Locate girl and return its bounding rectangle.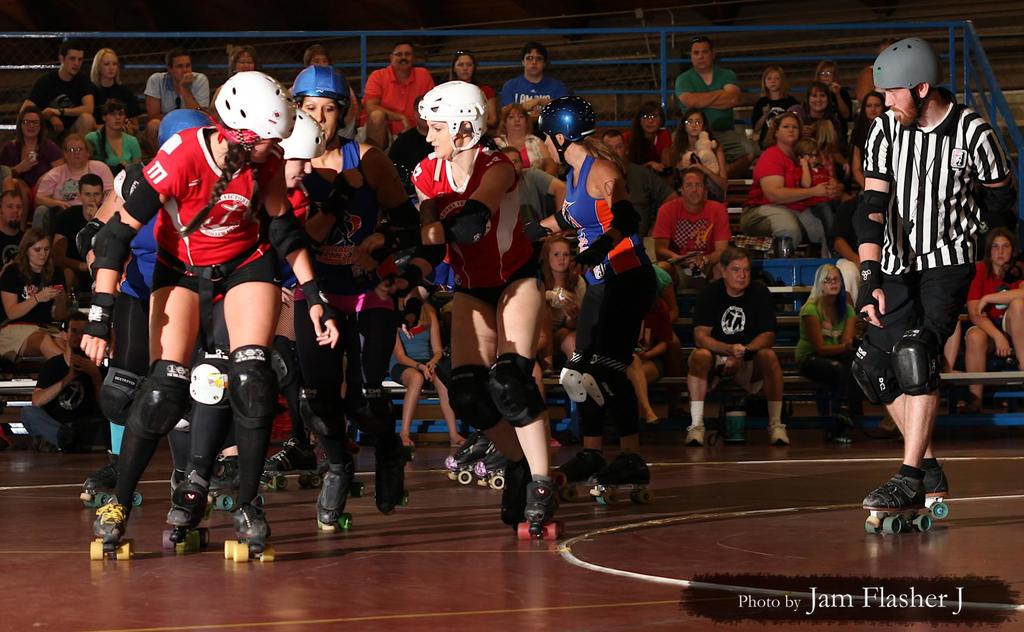
[745, 114, 840, 248].
